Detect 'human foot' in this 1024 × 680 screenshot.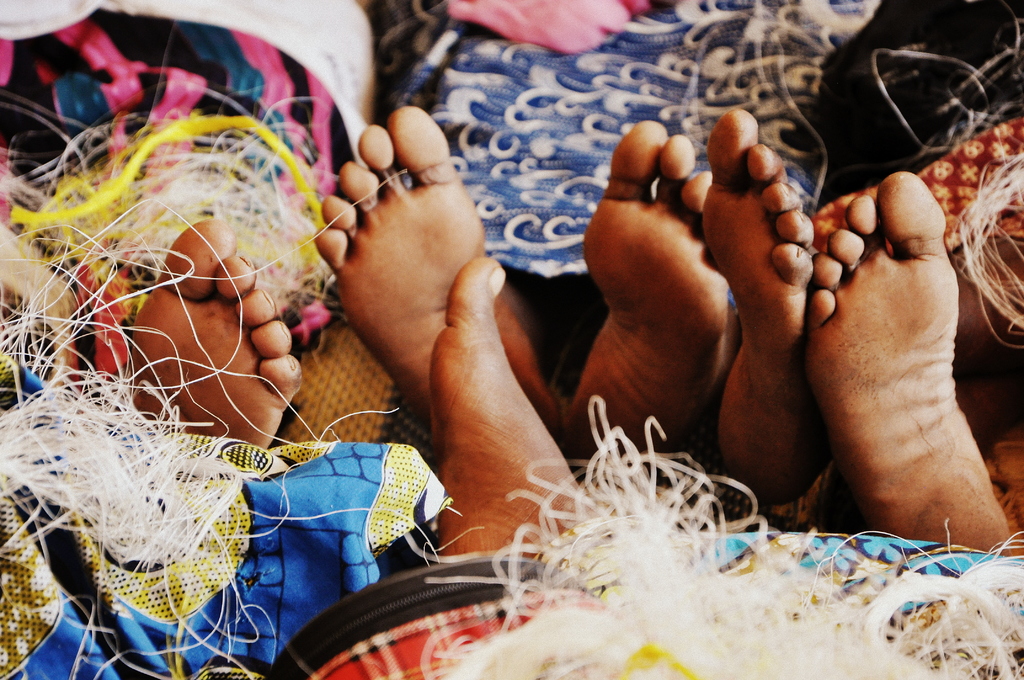
Detection: [left=124, top=218, right=304, bottom=451].
